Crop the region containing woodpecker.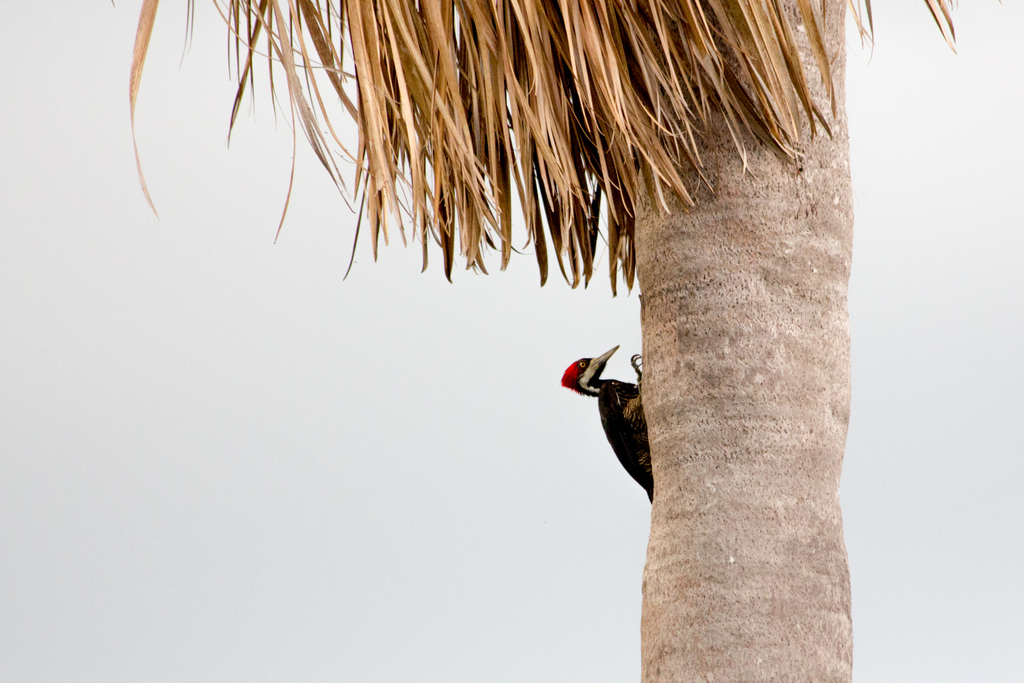
Crop region: [557, 339, 656, 504].
